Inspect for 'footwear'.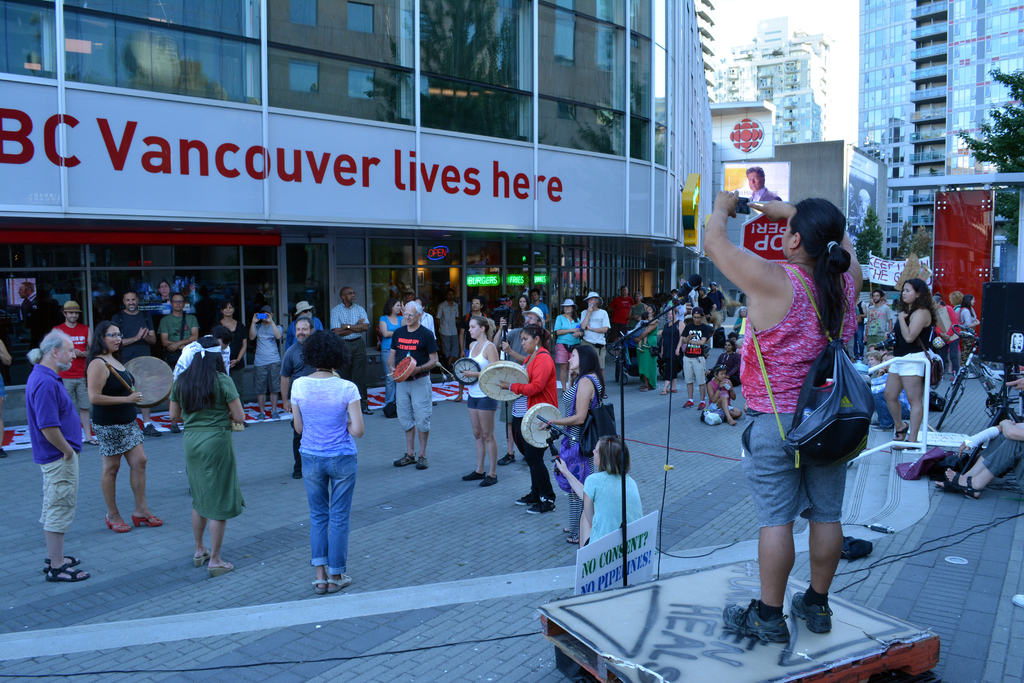
Inspection: rect(145, 427, 164, 441).
